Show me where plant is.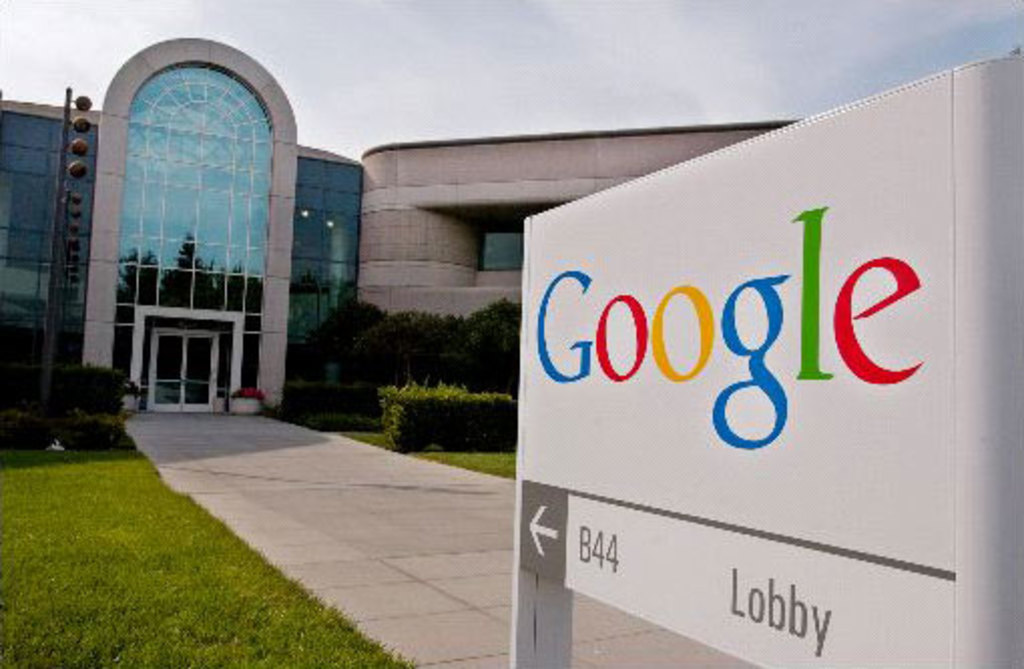
plant is at bbox(34, 358, 137, 432).
